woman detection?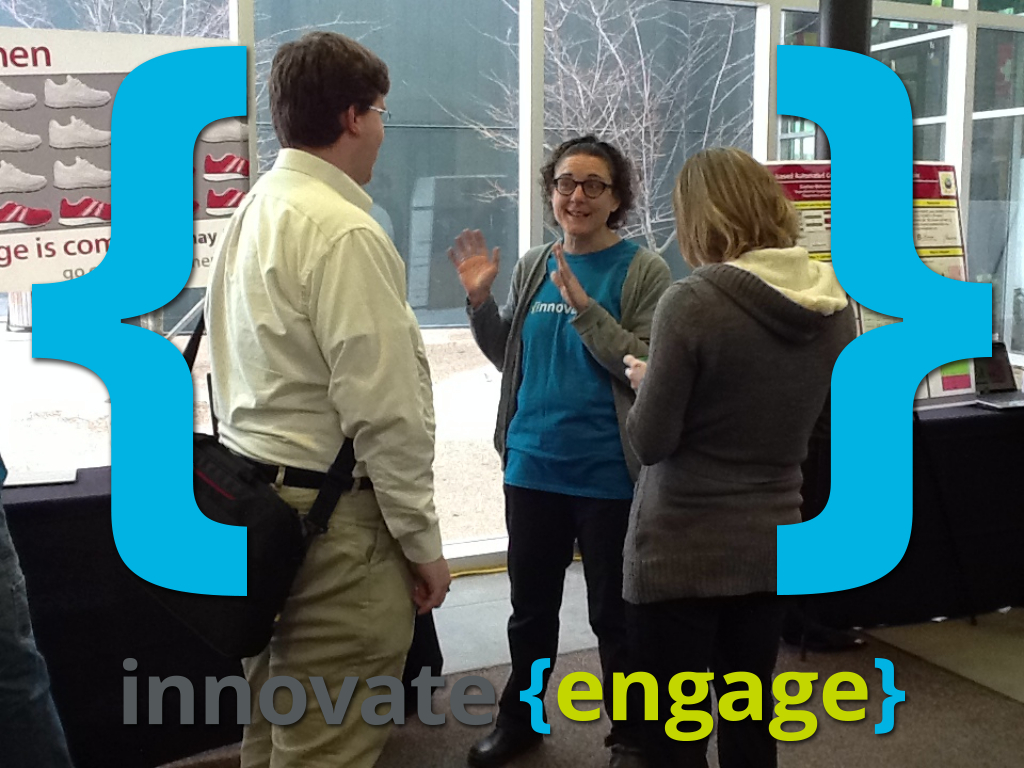
615, 143, 861, 767
